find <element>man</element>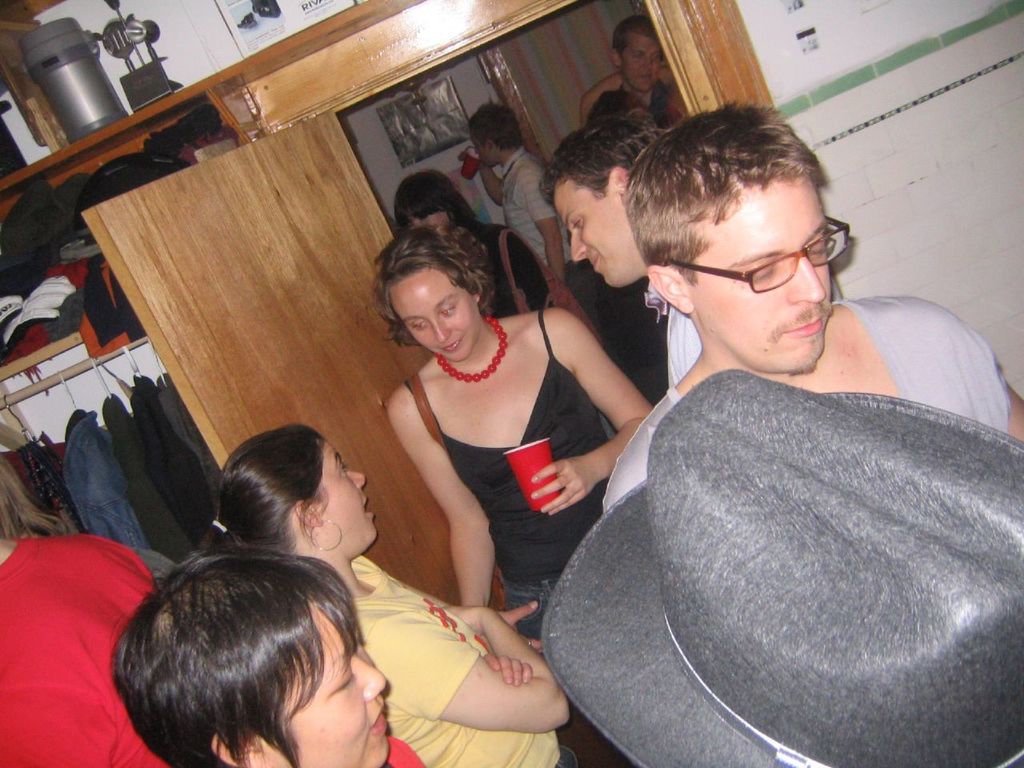
bbox=(593, 14, 679, 120)
